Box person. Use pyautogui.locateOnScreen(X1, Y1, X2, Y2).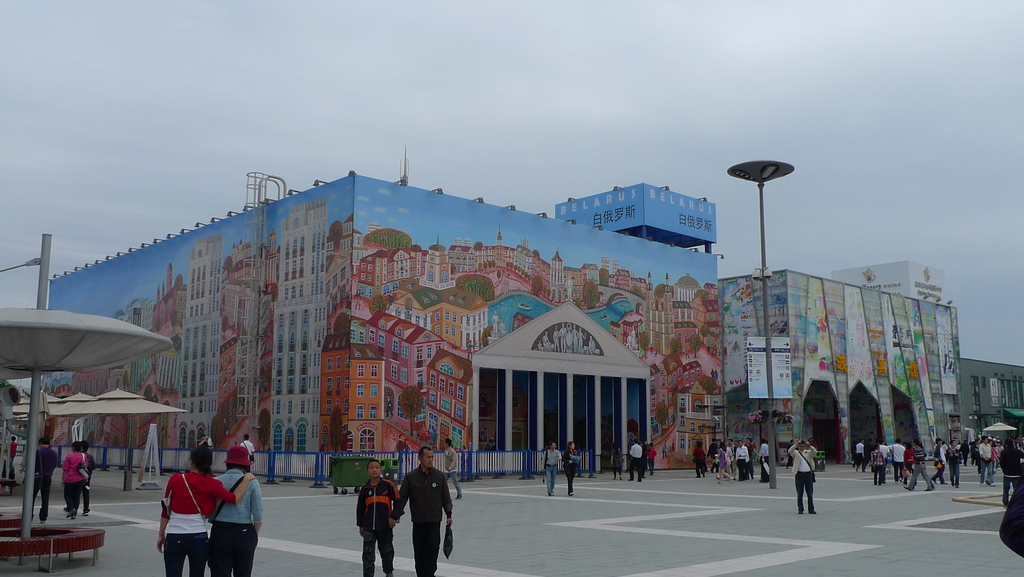
pyautogui.locateOnScreen(390, 443, 461, 576).
